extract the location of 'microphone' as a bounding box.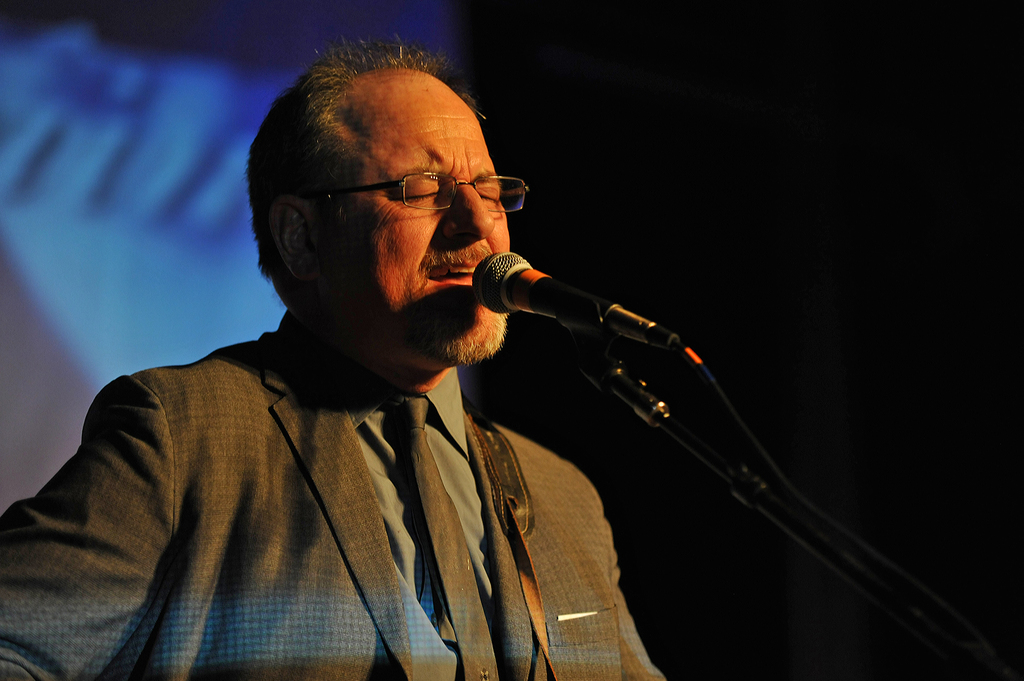
<region>463, 242, 654, 382</region>.
